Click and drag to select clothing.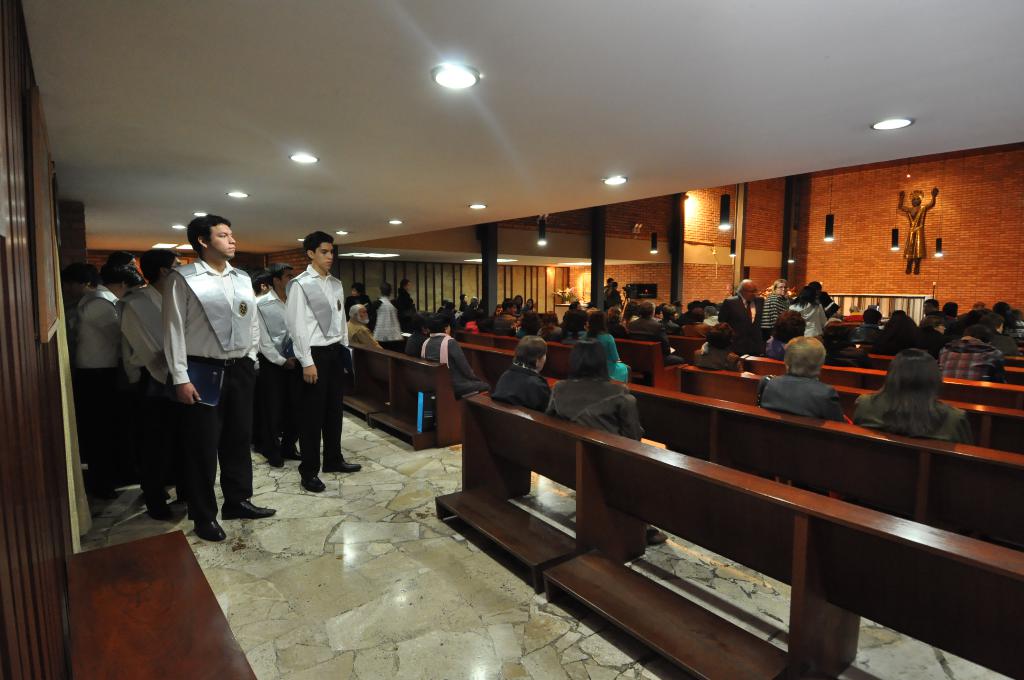
Selection: region(543, 375, 643, 439).
